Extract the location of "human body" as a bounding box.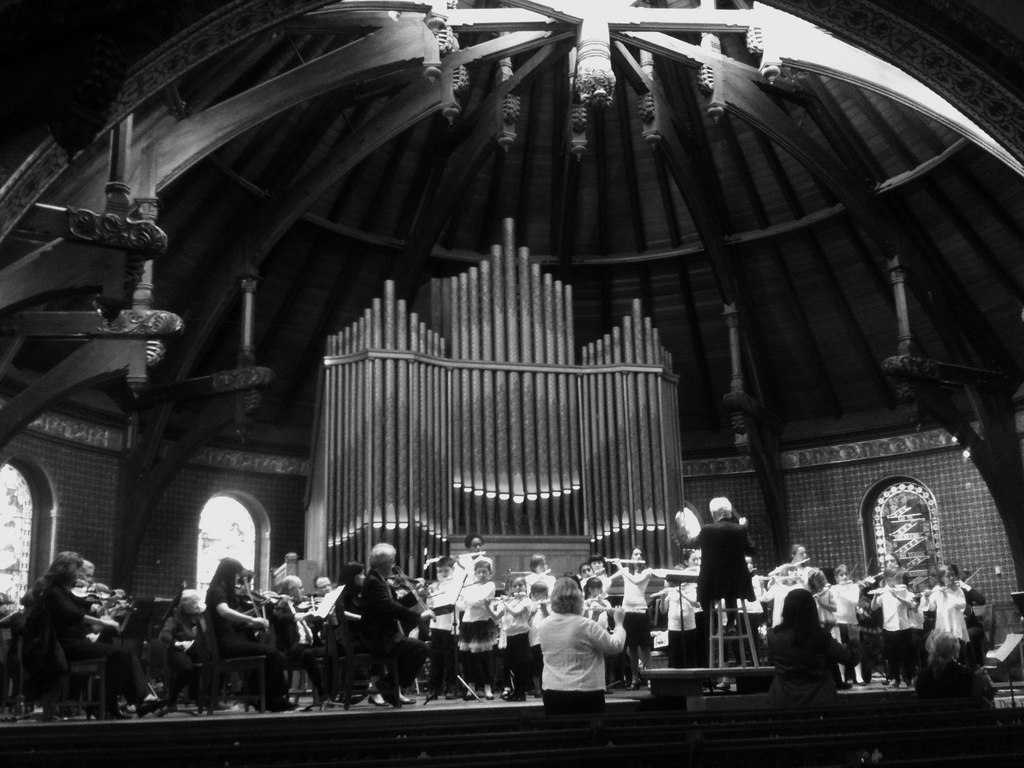
678 500 755 639.
